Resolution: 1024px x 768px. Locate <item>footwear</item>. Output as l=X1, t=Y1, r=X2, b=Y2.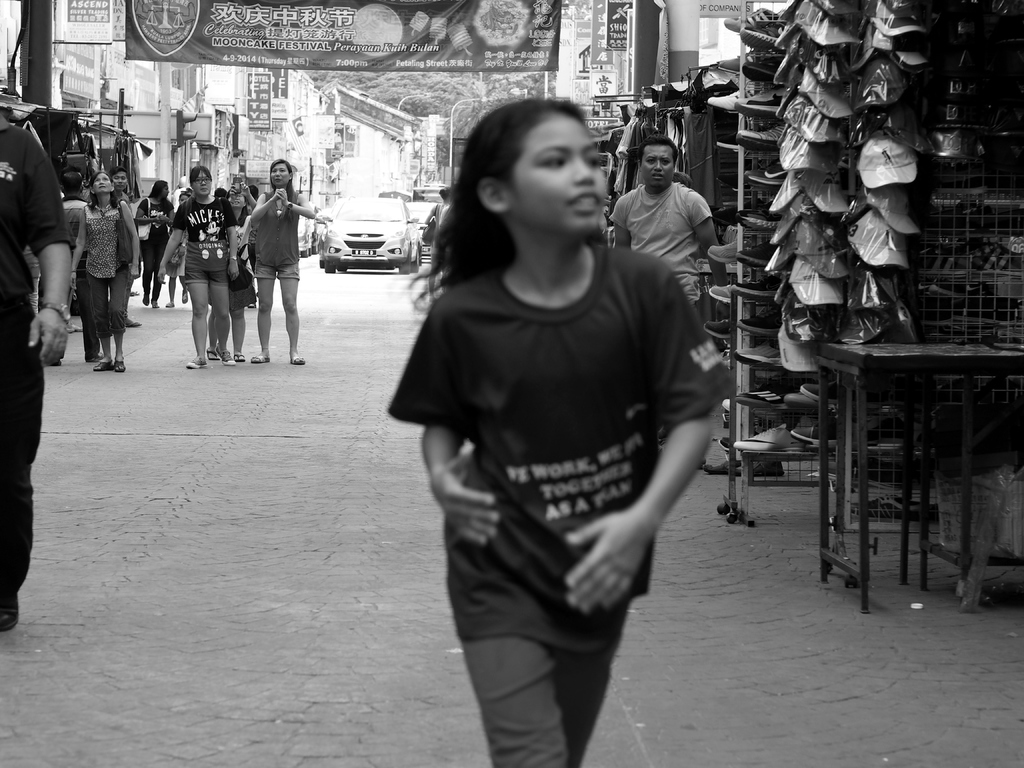
l=289, t=354, r=305, b=365.
